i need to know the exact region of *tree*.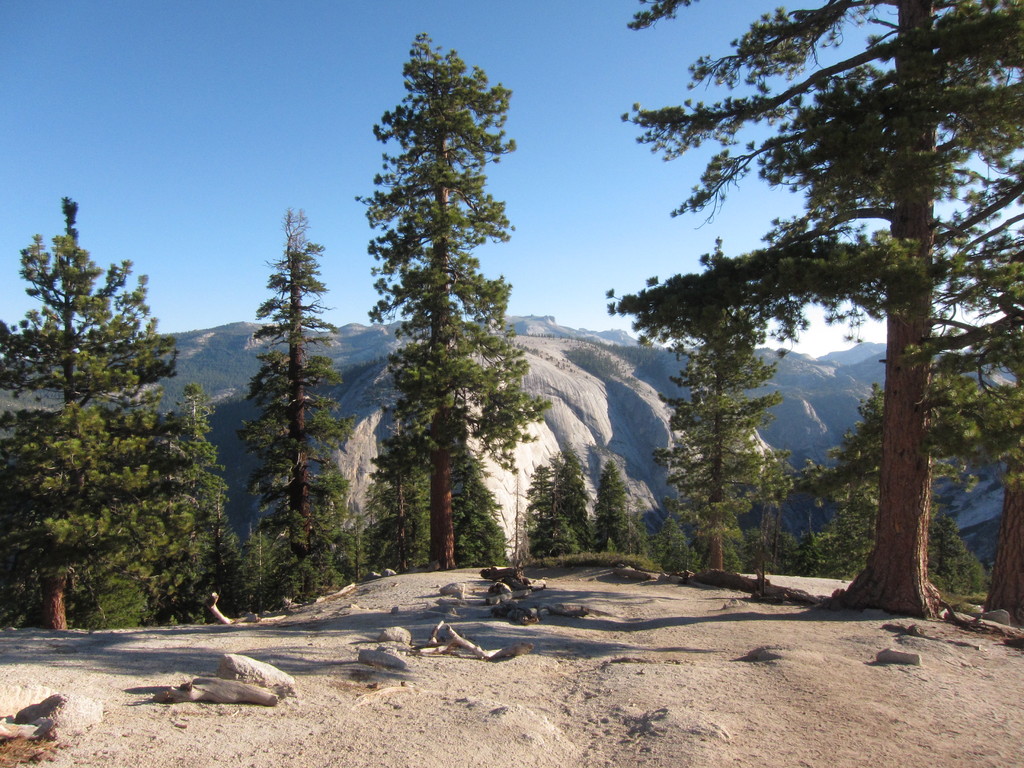
Region: region(637, 511, 698, 571).
